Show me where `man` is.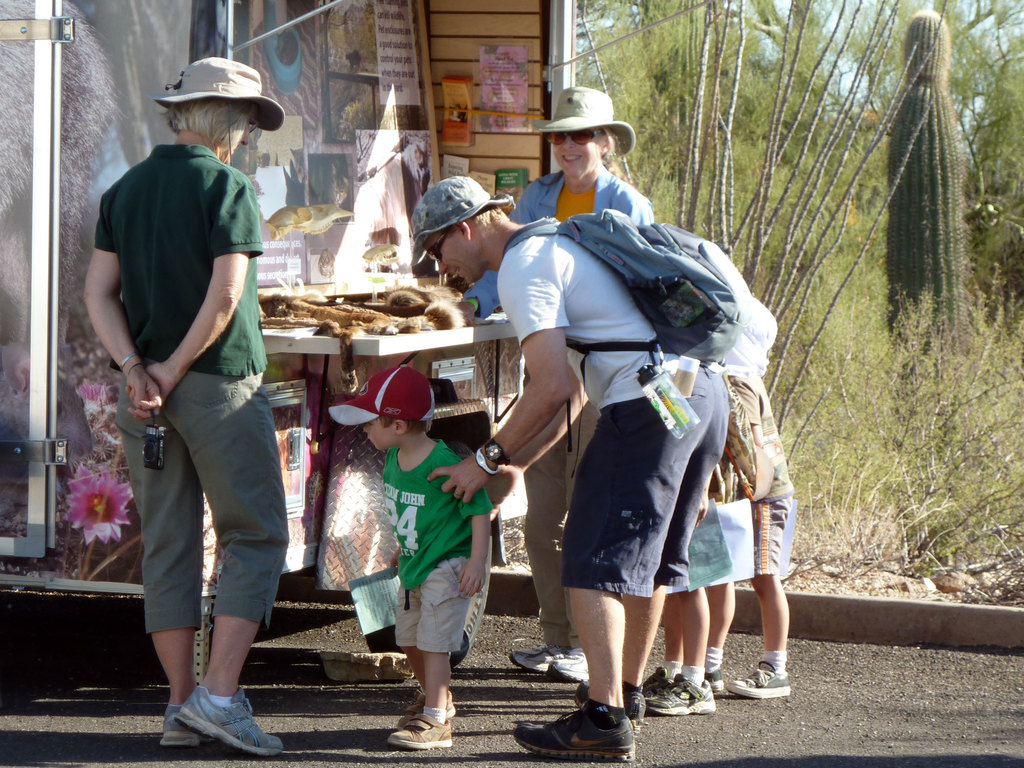
`man` is at [left=89, top=66, right=296, bottom=730].
